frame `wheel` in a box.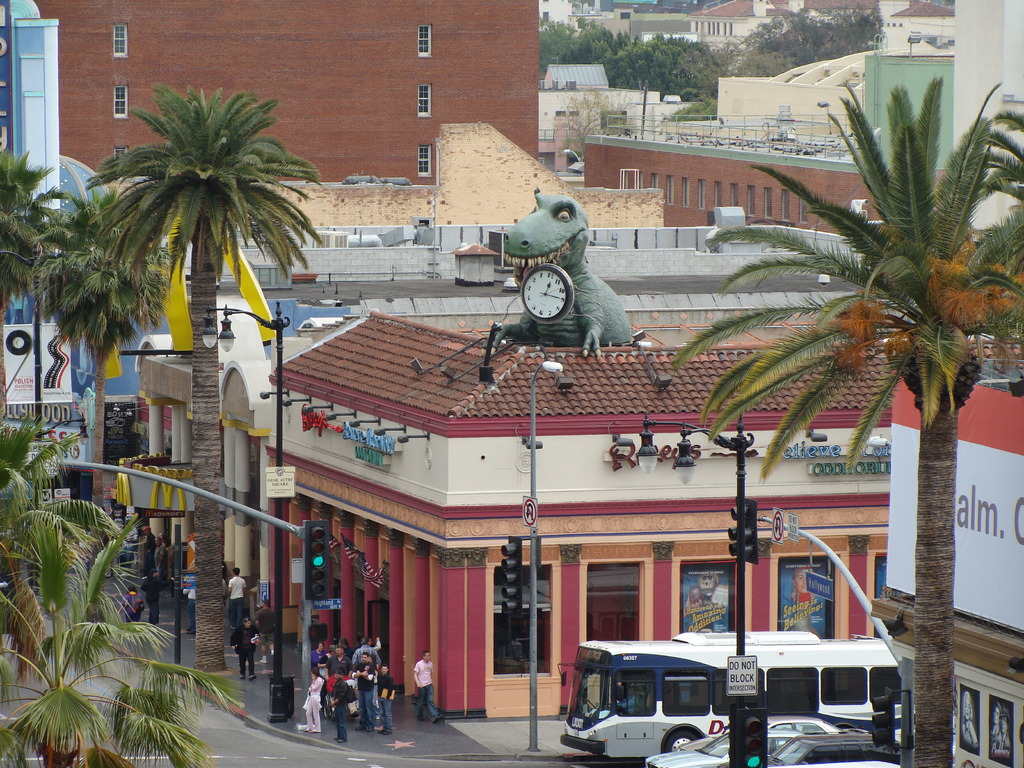
crop(662, 725, 704, 751).
